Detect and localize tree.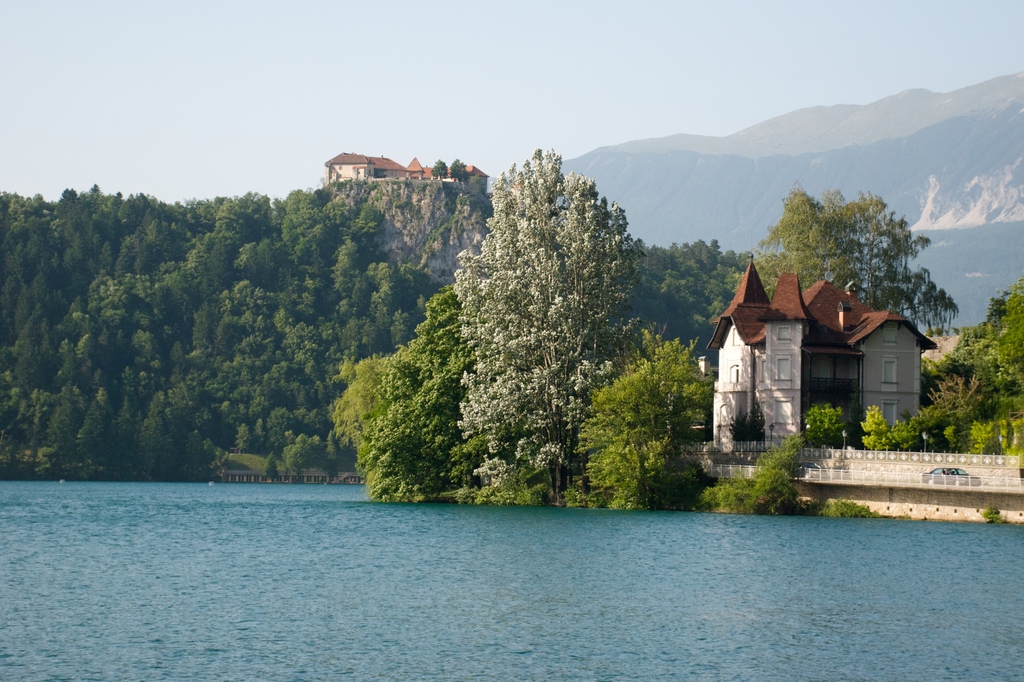
Localized at [left=365, top=297, right=478, bottom=496].
